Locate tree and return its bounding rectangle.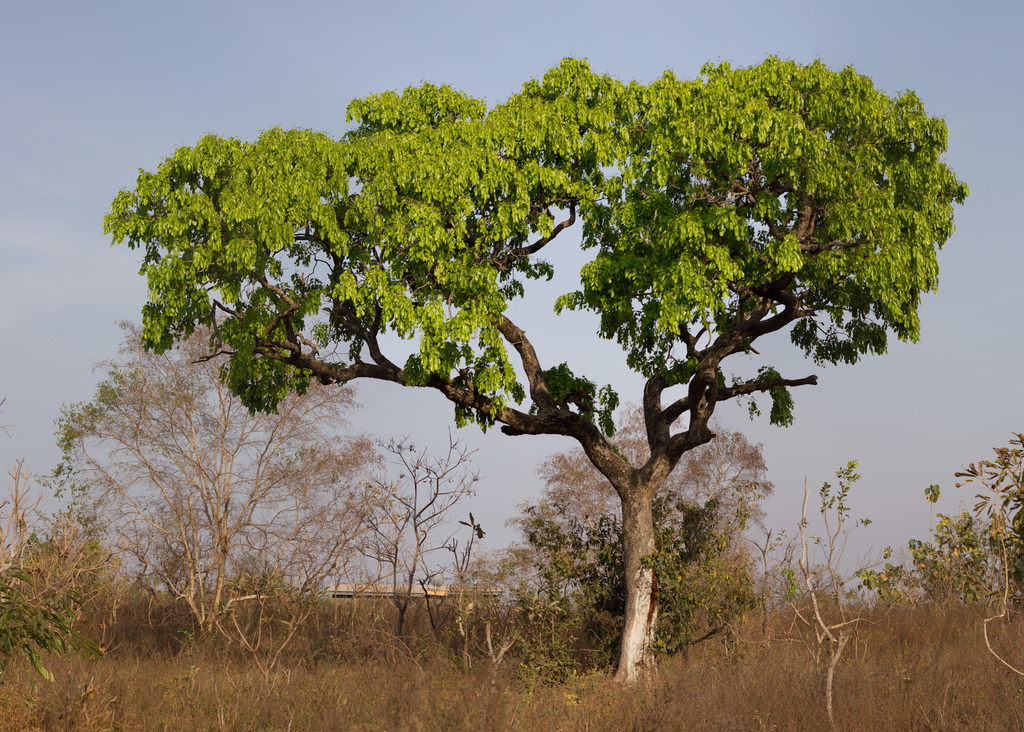
60, 18, 988, 668.
